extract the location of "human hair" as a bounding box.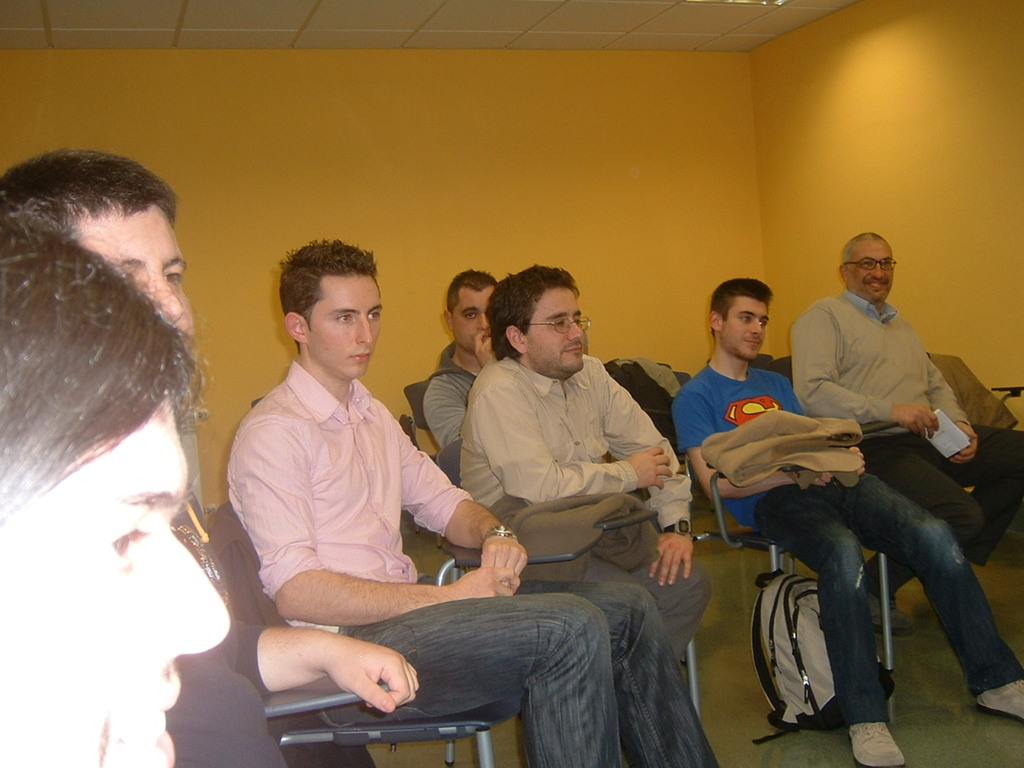
locate(449, 268, 493, 310).
